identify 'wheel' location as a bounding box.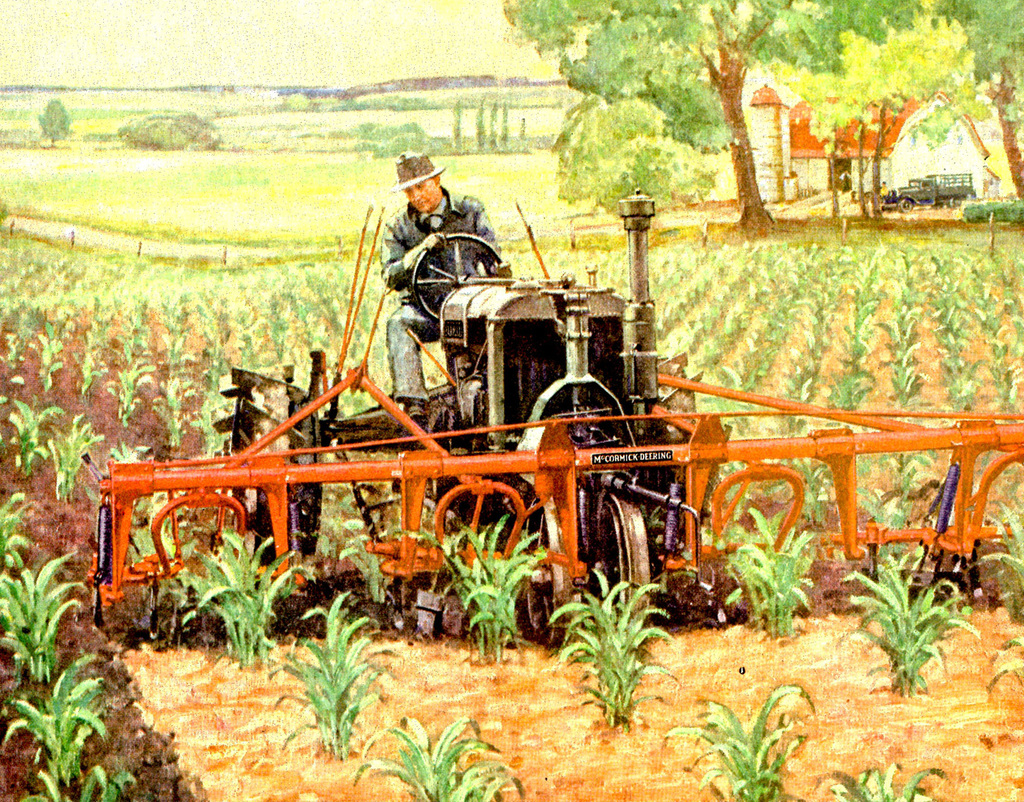
[left=406, top=230, right=502, bottom=325].
